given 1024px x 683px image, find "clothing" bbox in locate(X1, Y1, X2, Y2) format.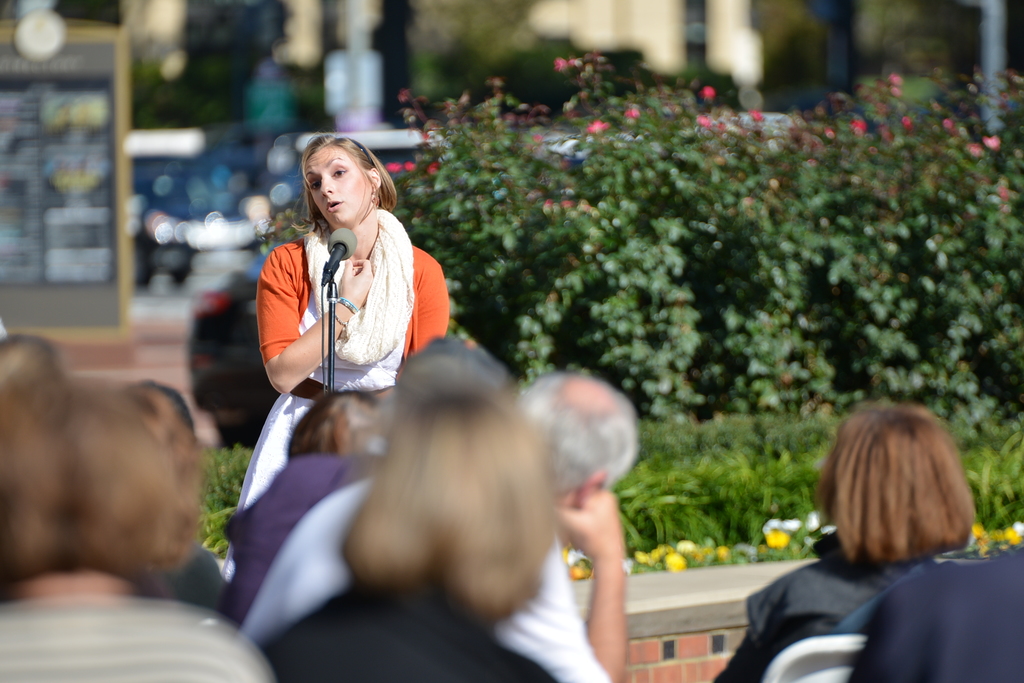
locate(850, 547, 1023, 682).
